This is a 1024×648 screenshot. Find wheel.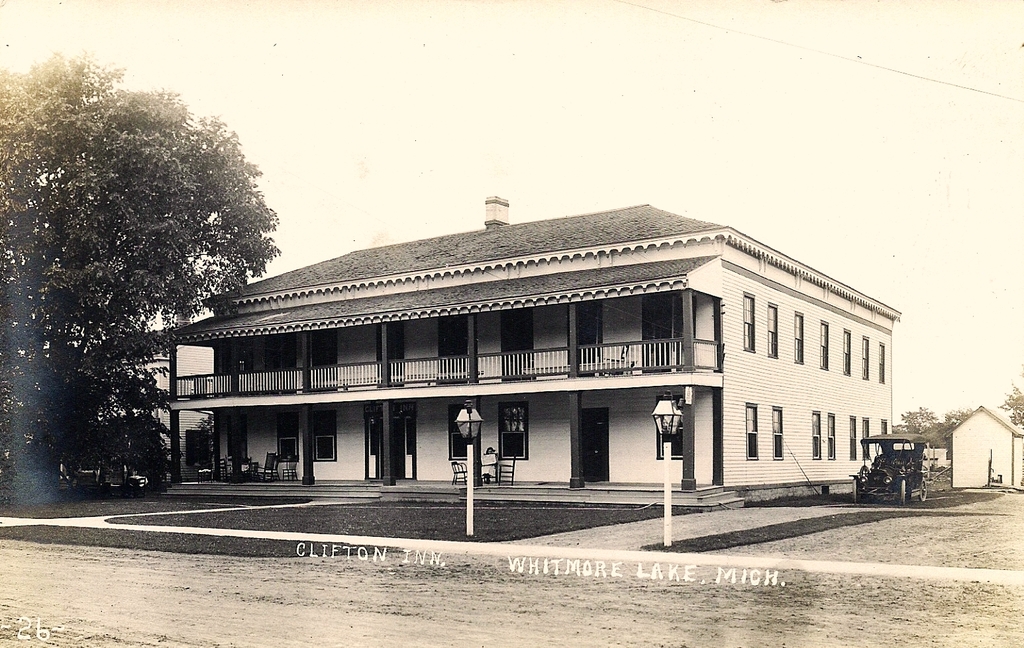
Bounding box: crop(853, 481, 857, 502).
